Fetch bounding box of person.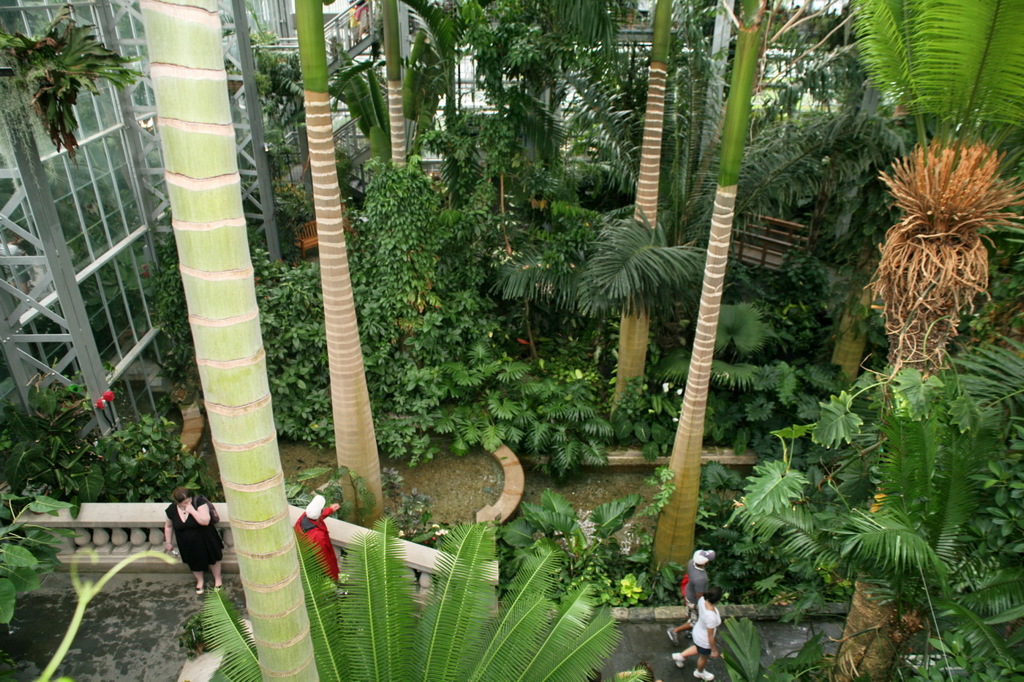
Bbox: (670, 588, 723, 681).
